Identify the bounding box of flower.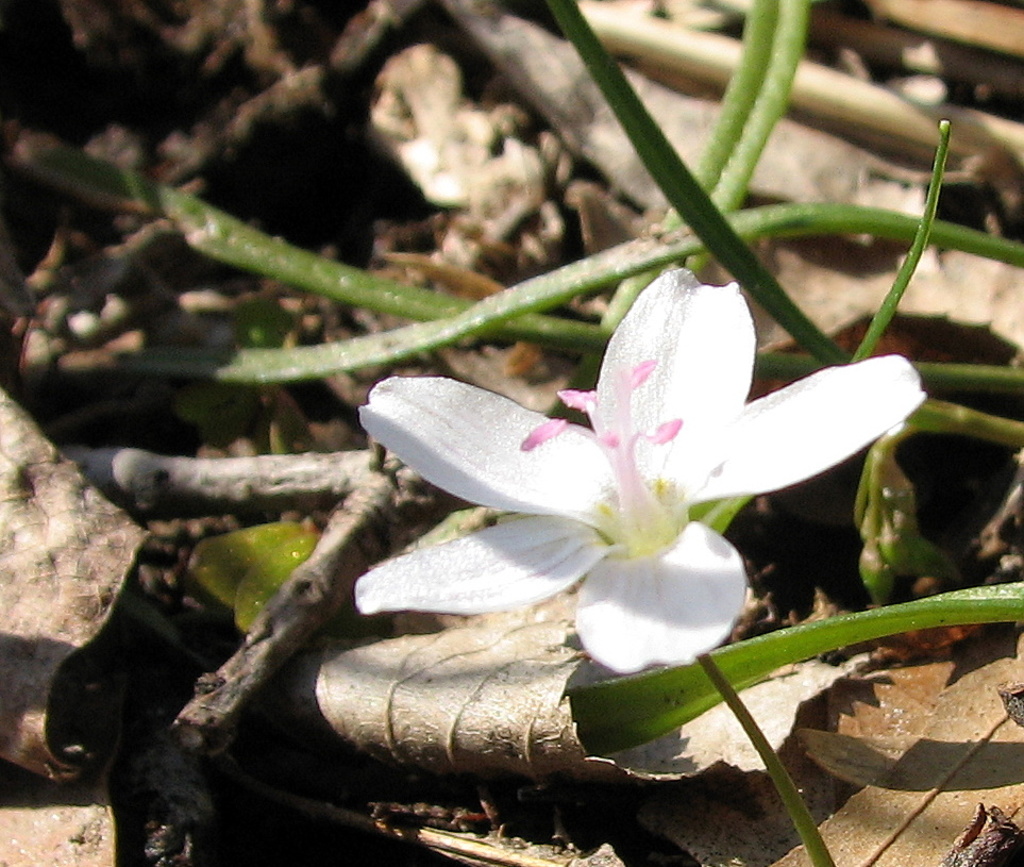
{"left": 397, "top": 244, "right": 837, "bottom": 691}.
